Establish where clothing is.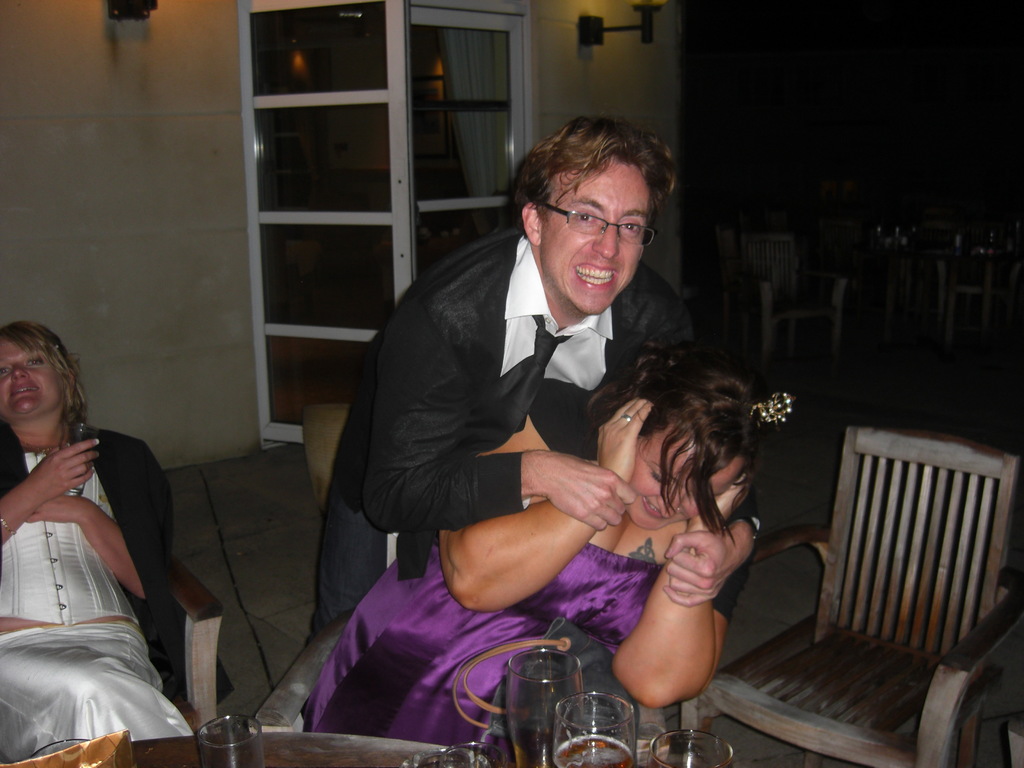
Established at <box>294,218,764,643</box>.
